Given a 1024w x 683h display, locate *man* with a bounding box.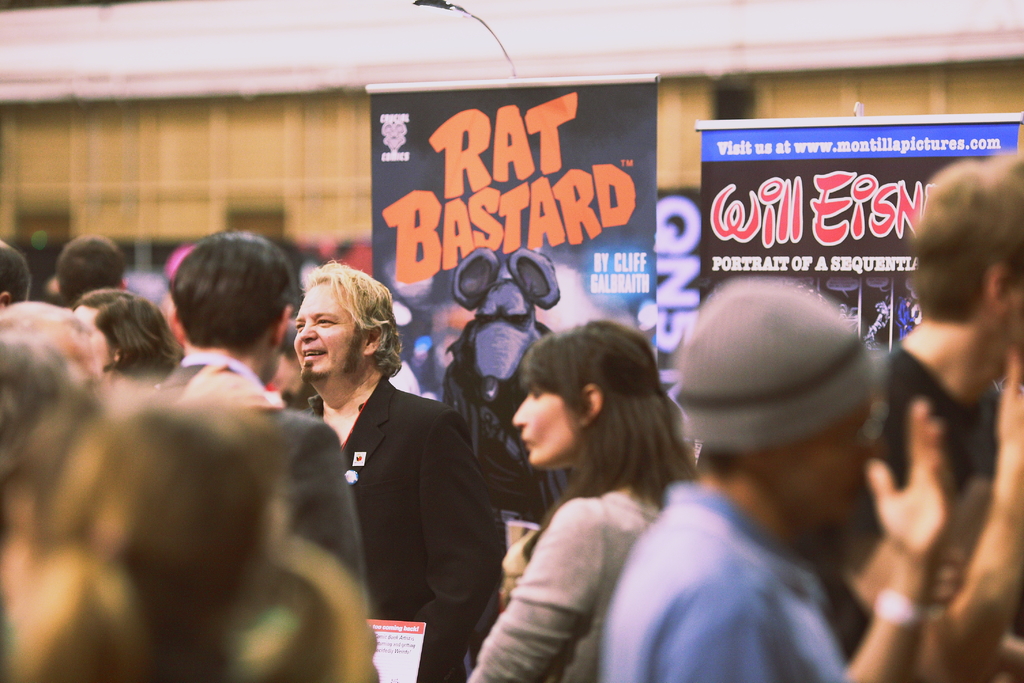
Located: pyautogui.locateOnScreen(263, 274, 500, 659).
